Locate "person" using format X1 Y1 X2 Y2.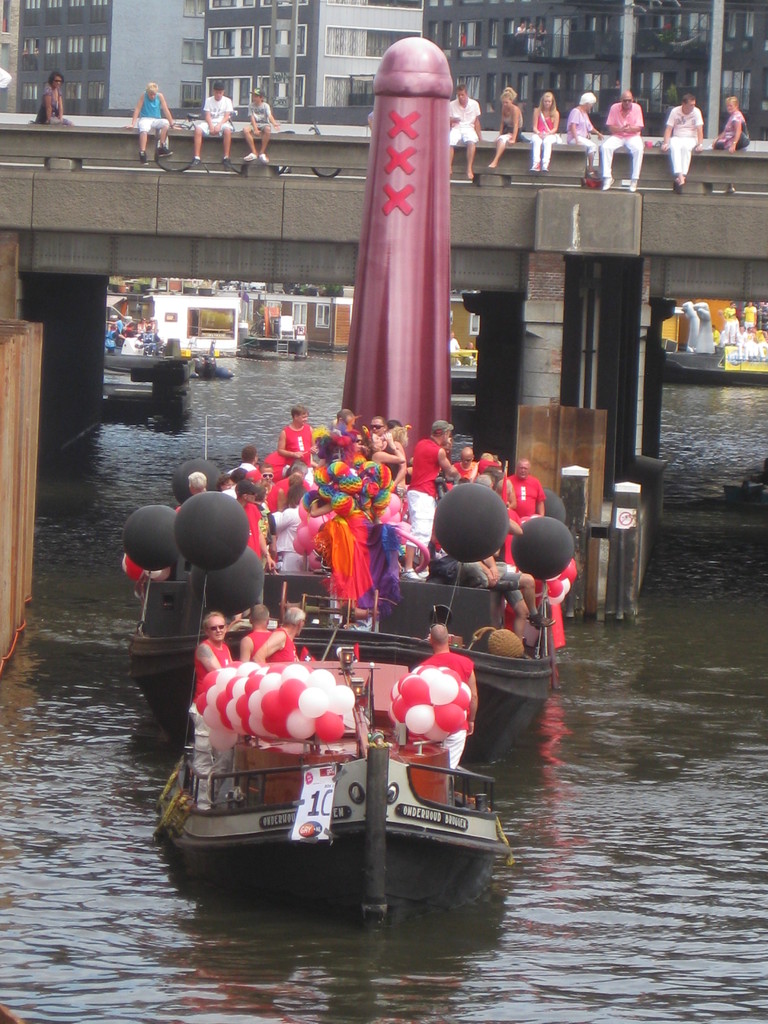
709 99 755 153.
